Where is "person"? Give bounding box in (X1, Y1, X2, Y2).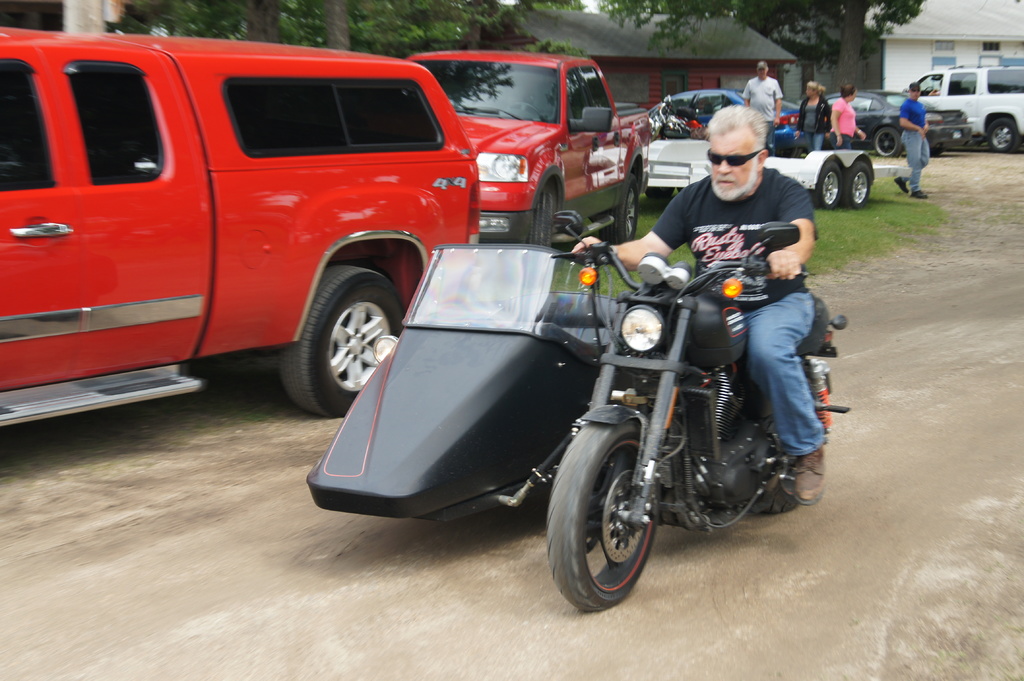
(897, 79, 930, 203).
